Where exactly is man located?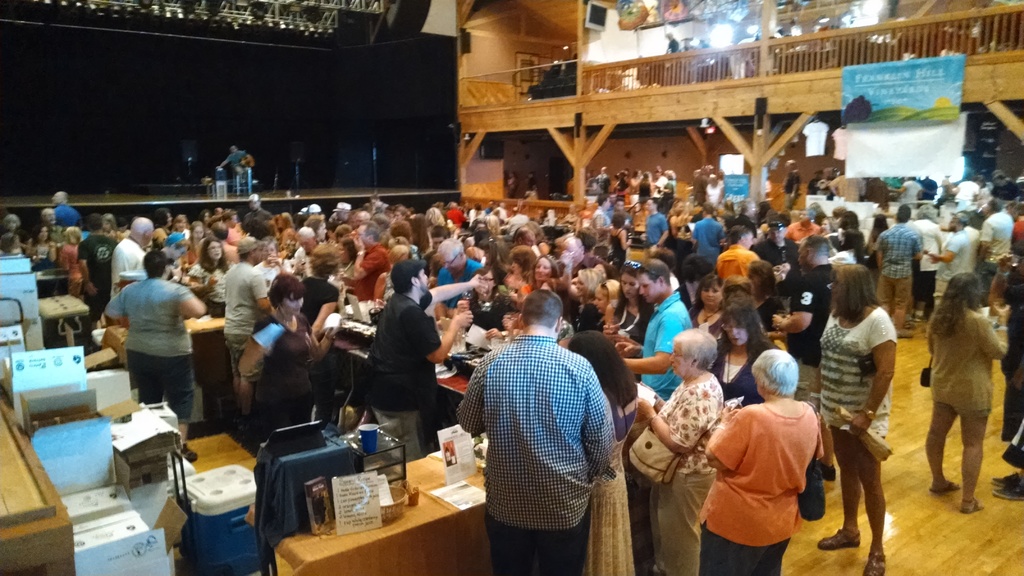
Its bounding box is x1=454, y1=286, x2=647, y2=564.
